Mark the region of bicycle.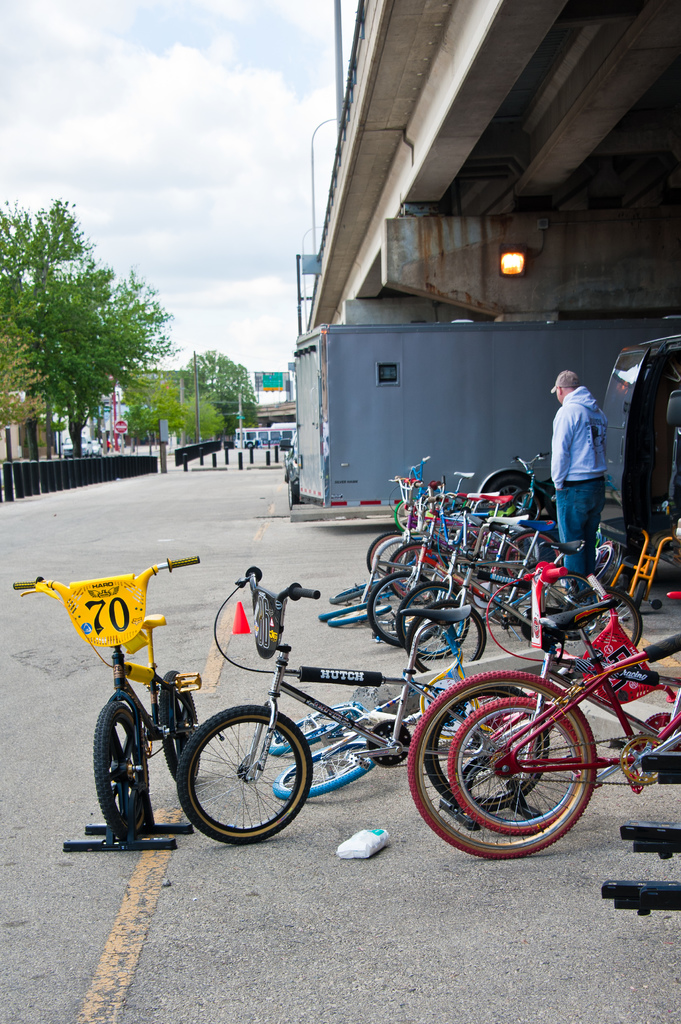
Region: 175, 565, 525, 838.
